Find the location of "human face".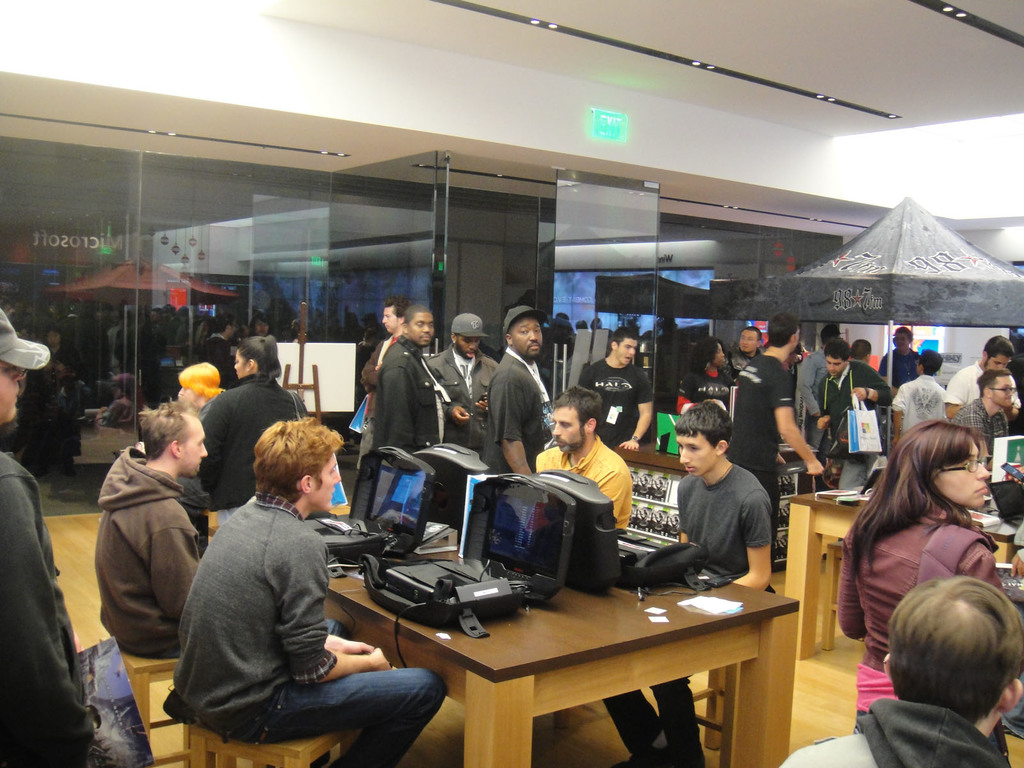
Location: 988,378,1020,412.
